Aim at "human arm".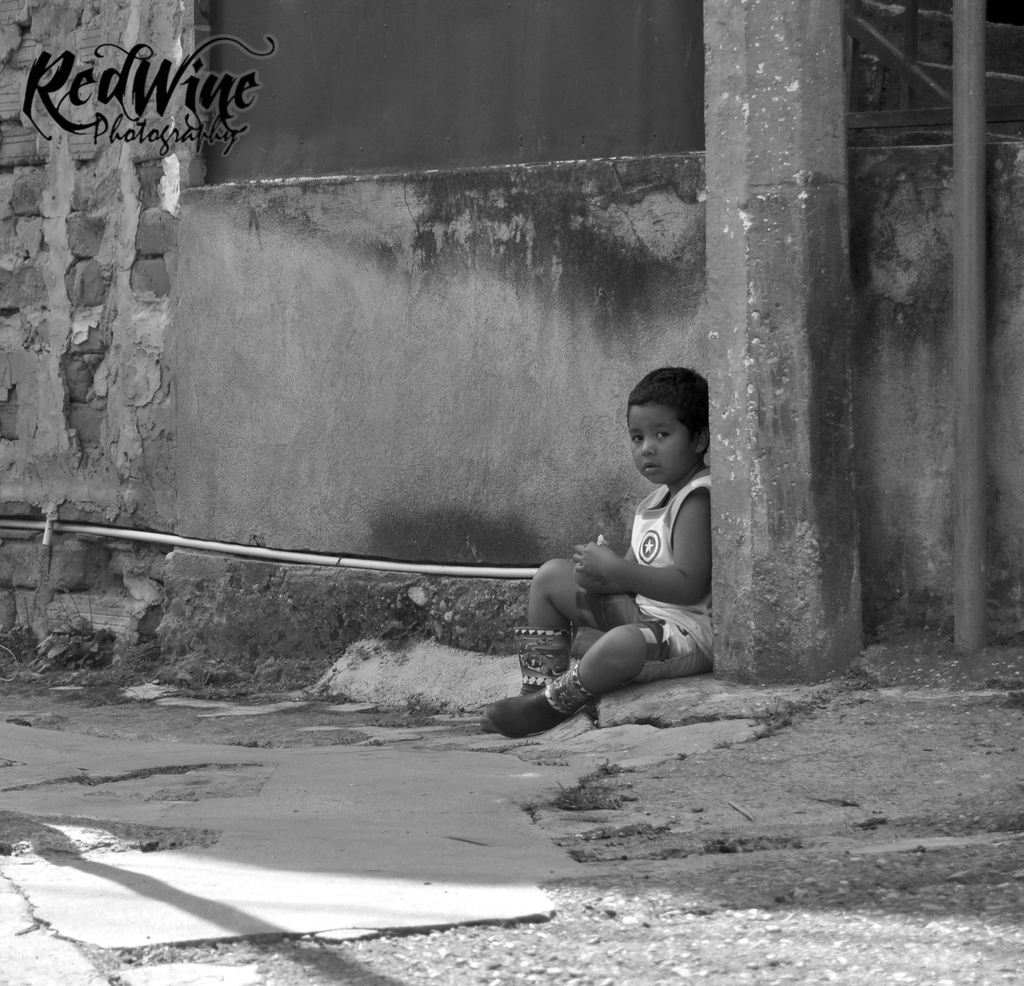
Aimed at {"left": 568, "top": 493, "right": 713, "bottom": 607}.
